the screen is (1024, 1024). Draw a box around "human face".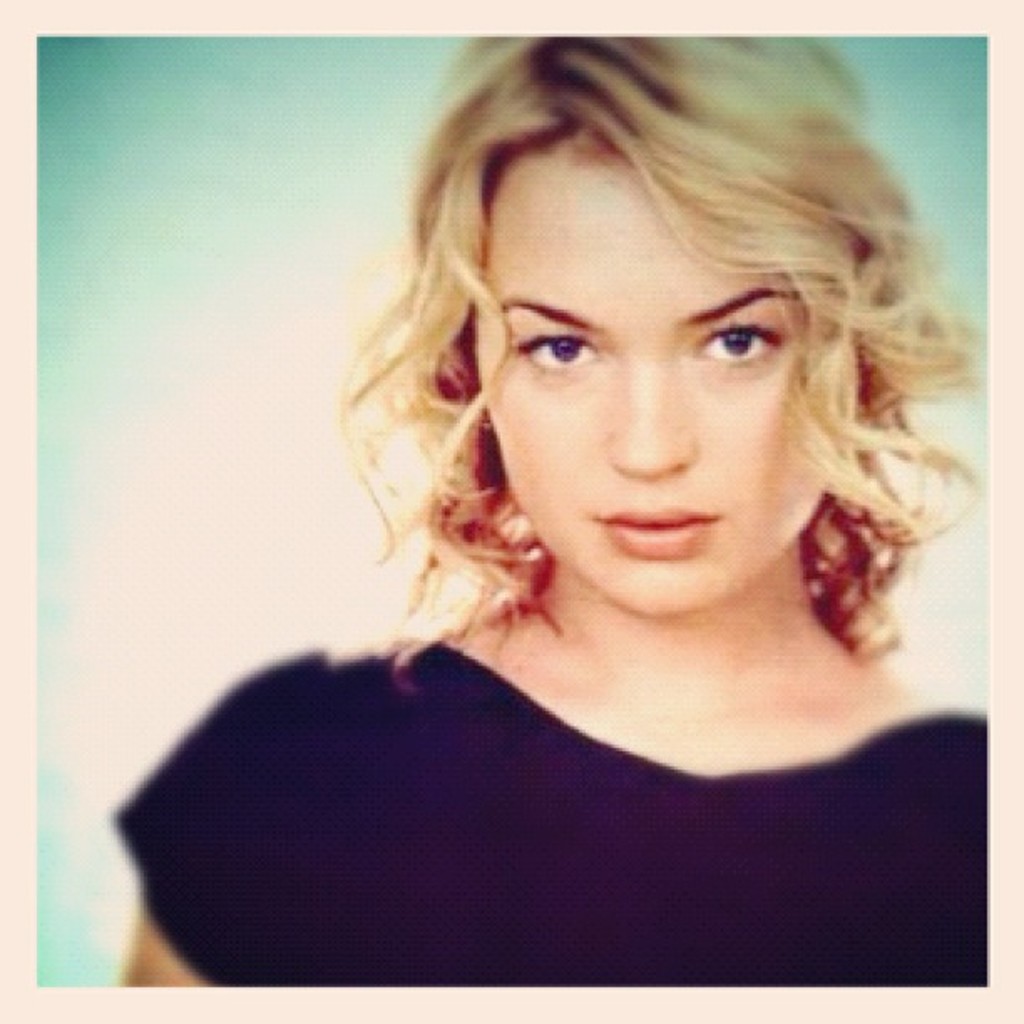
box=[468, 147, 863, 621].
